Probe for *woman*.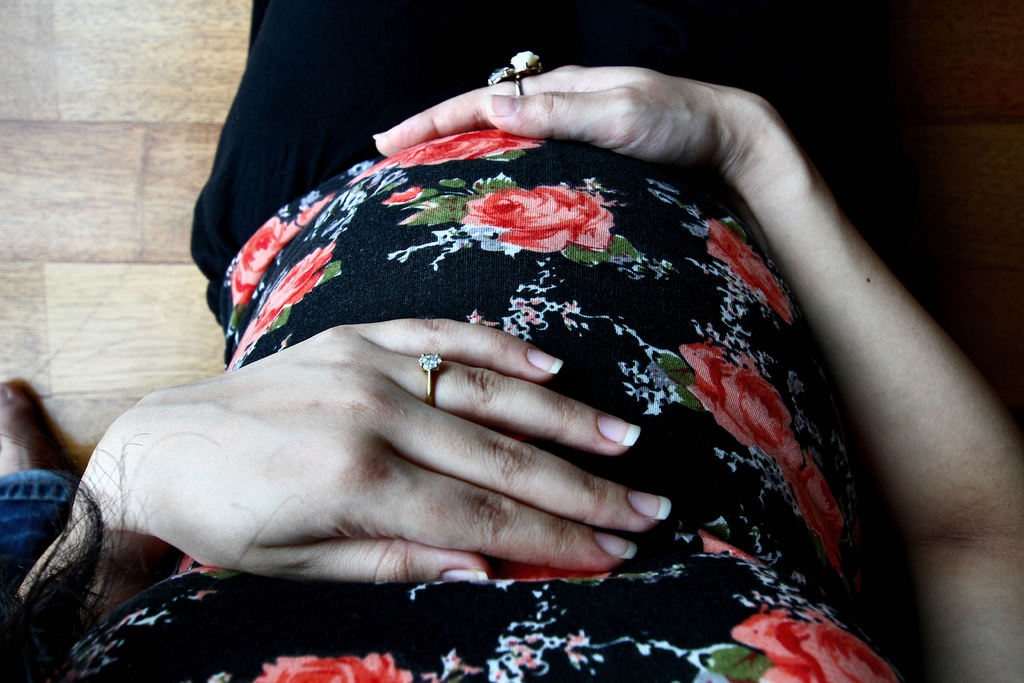
Probe result: [47,28,1023,619].
